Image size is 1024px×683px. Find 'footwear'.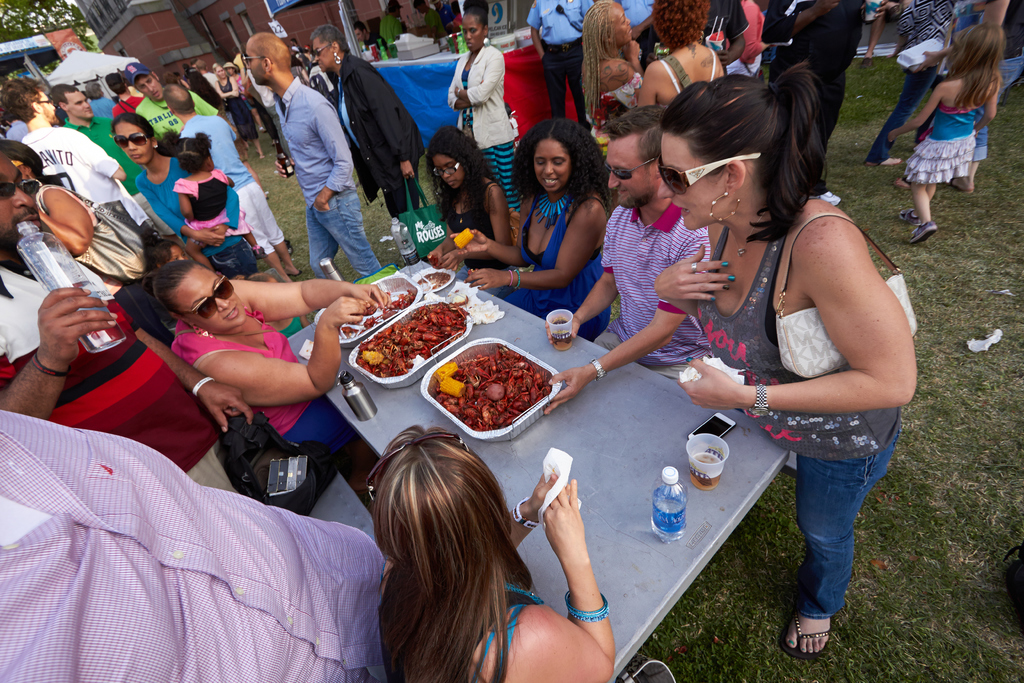
(902,210,924,229).
